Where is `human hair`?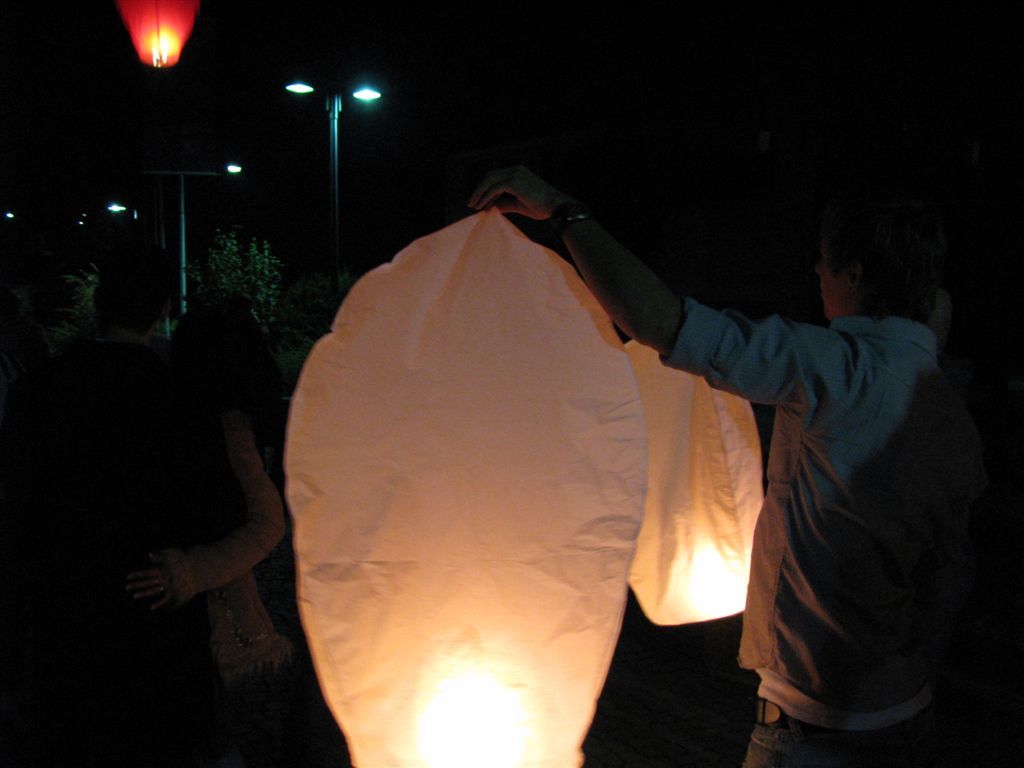
region(823, 182, 940, 327).
